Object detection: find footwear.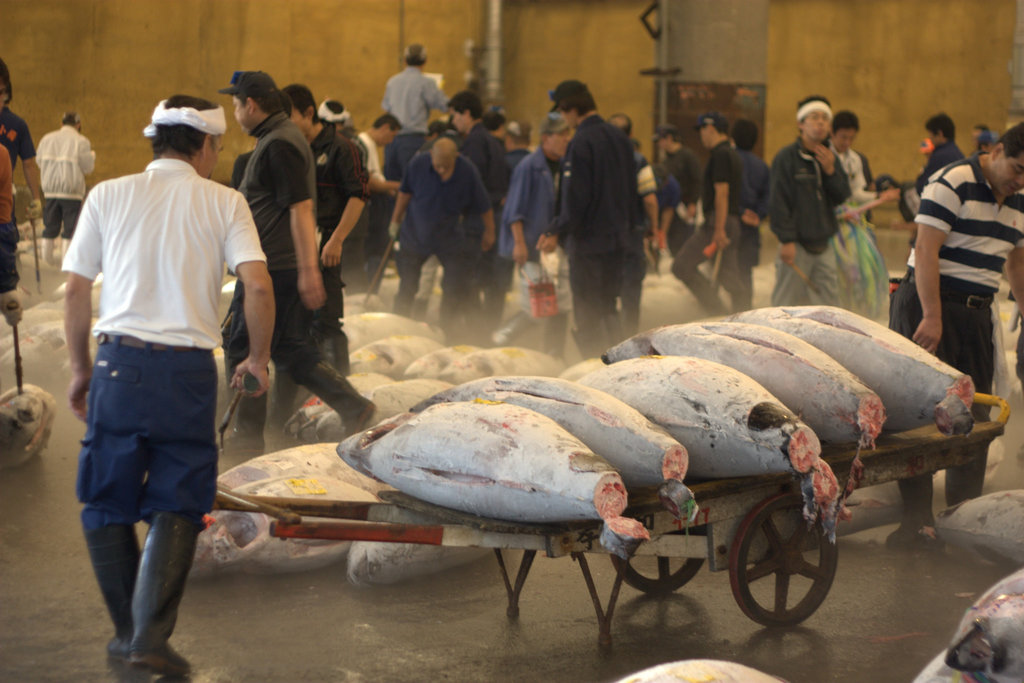
region(437, 302, 463, 347).
